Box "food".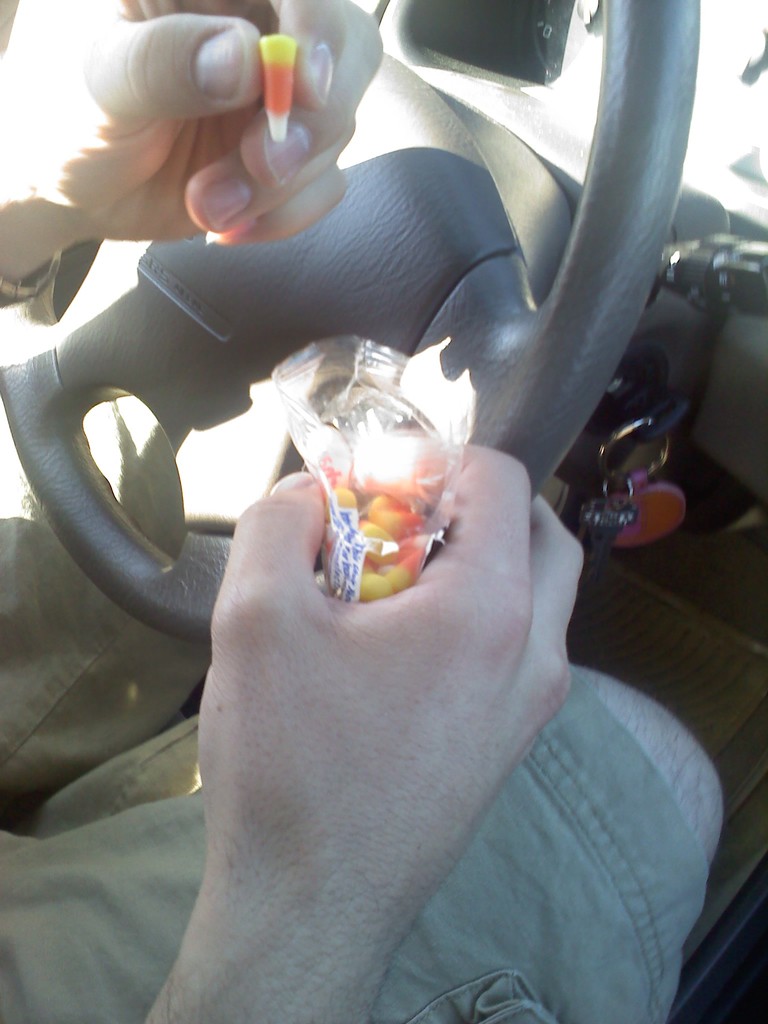
region(262, 29, 300, 136).
